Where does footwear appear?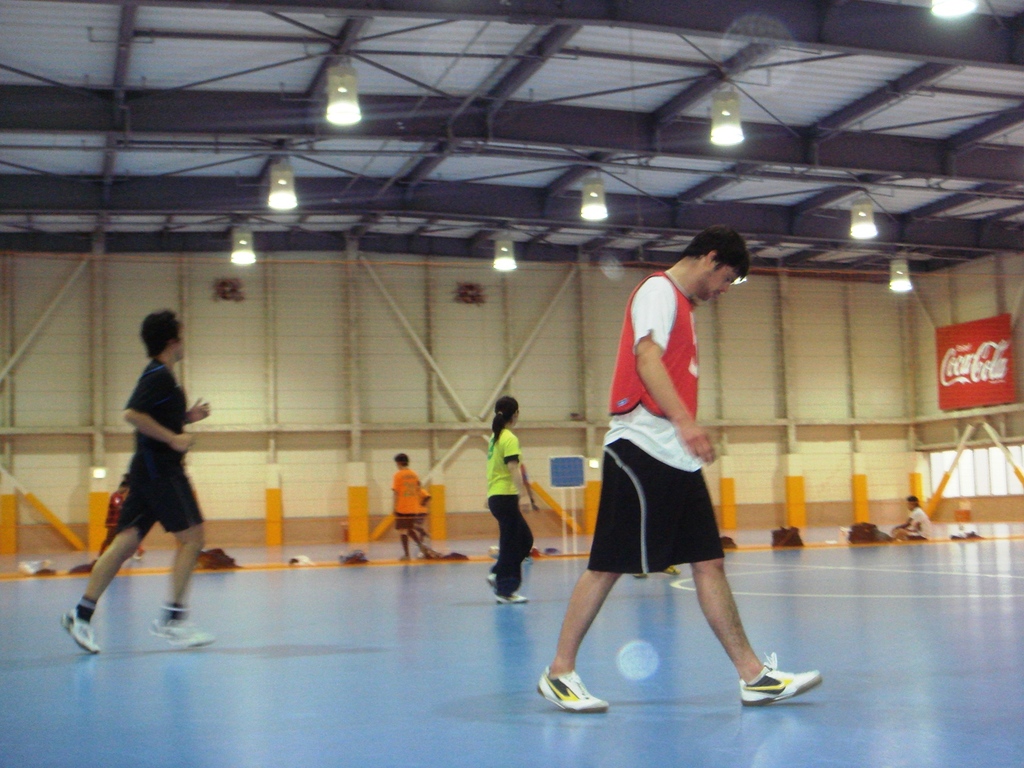
Appears at 499 586 531 602.
